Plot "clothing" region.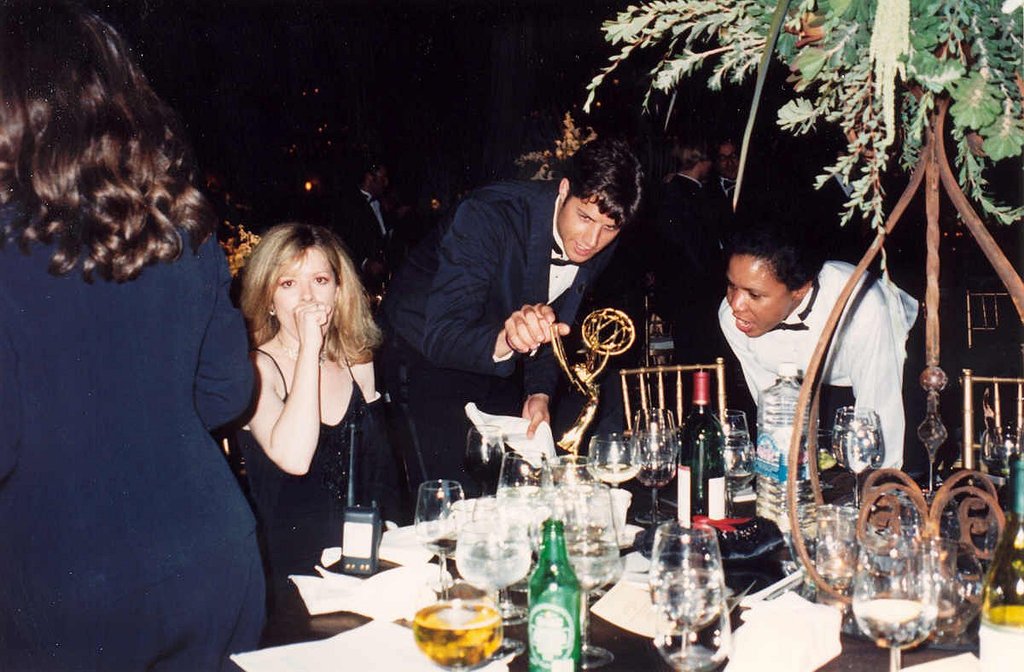
Plotted at <region>18, 178, 263, 642</region>.
